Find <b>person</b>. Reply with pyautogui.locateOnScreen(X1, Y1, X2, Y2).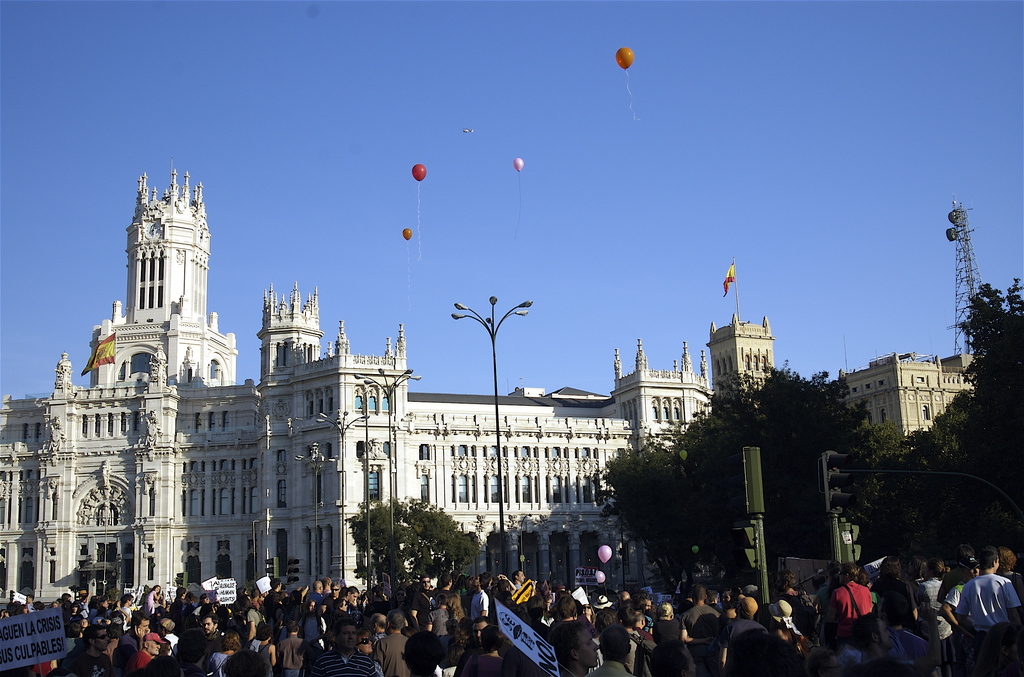
pyautogui.locateOnScreen(275, 601, 294, 639).
